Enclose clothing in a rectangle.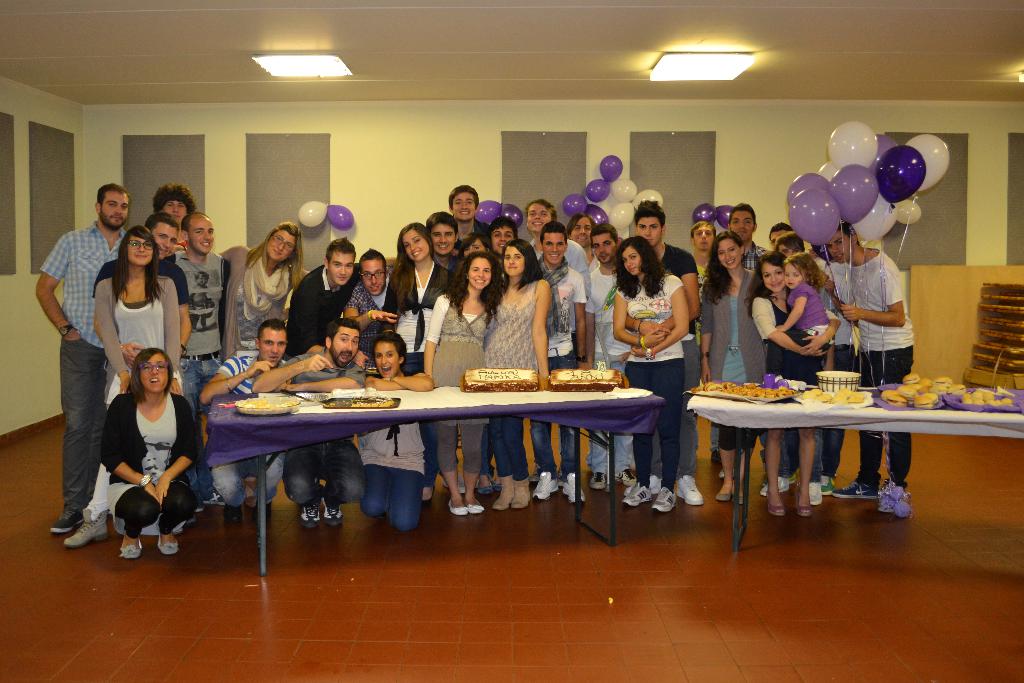
427/263/502/513.
